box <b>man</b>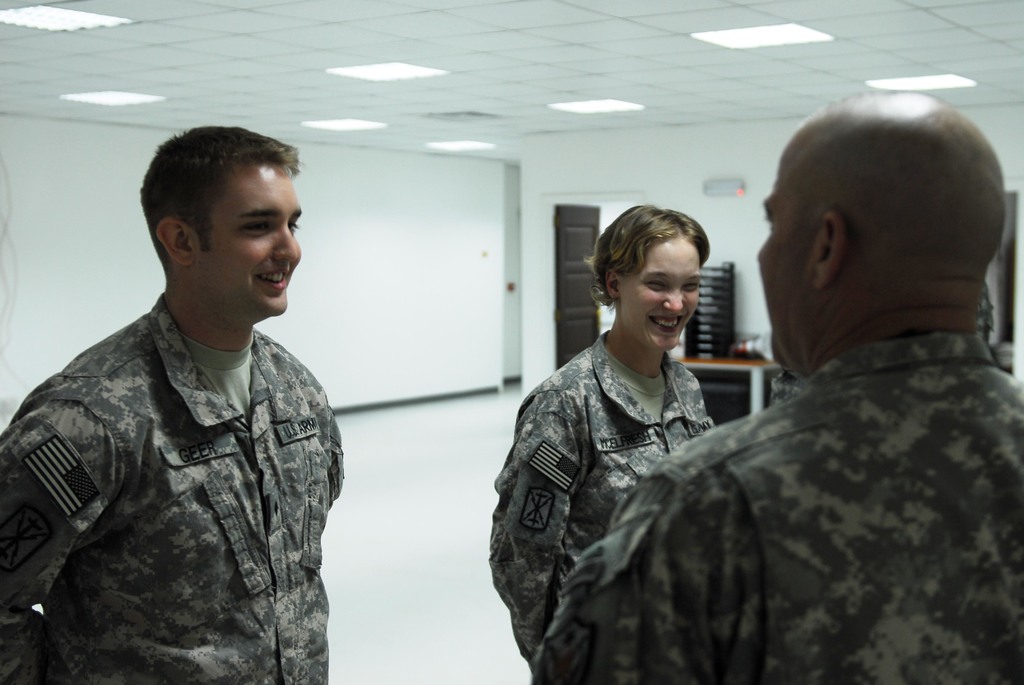
bbox=(1, 109, 362, 677)
